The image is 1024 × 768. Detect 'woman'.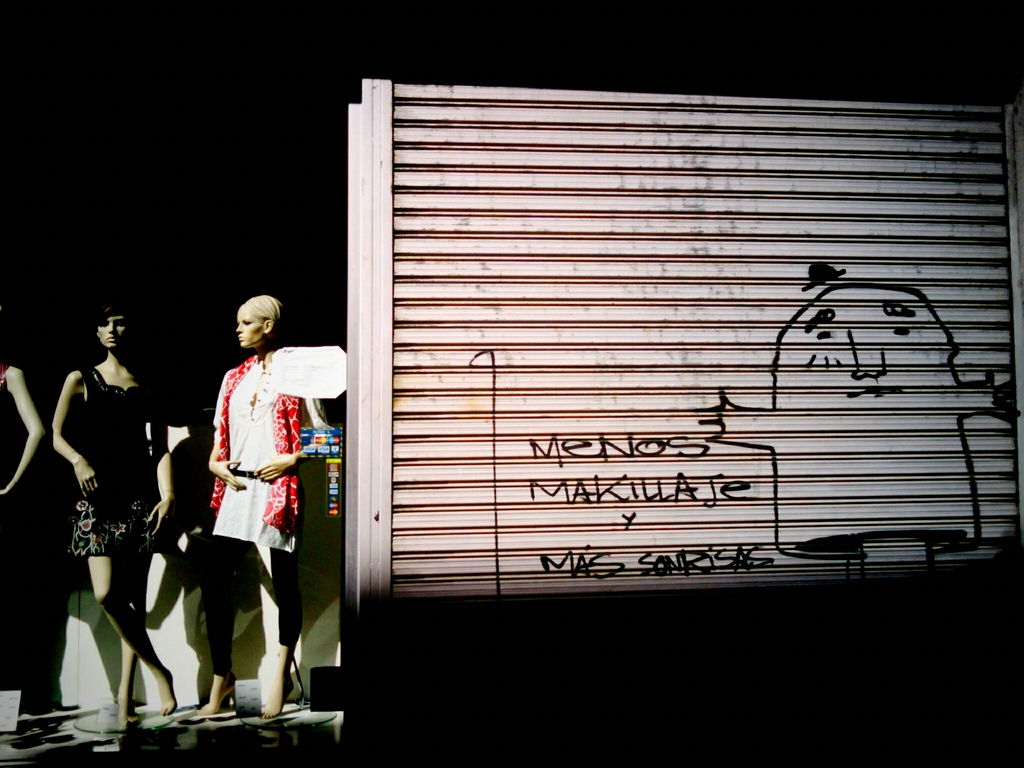
Detection: bbox=[0, 353, 44, 495].
